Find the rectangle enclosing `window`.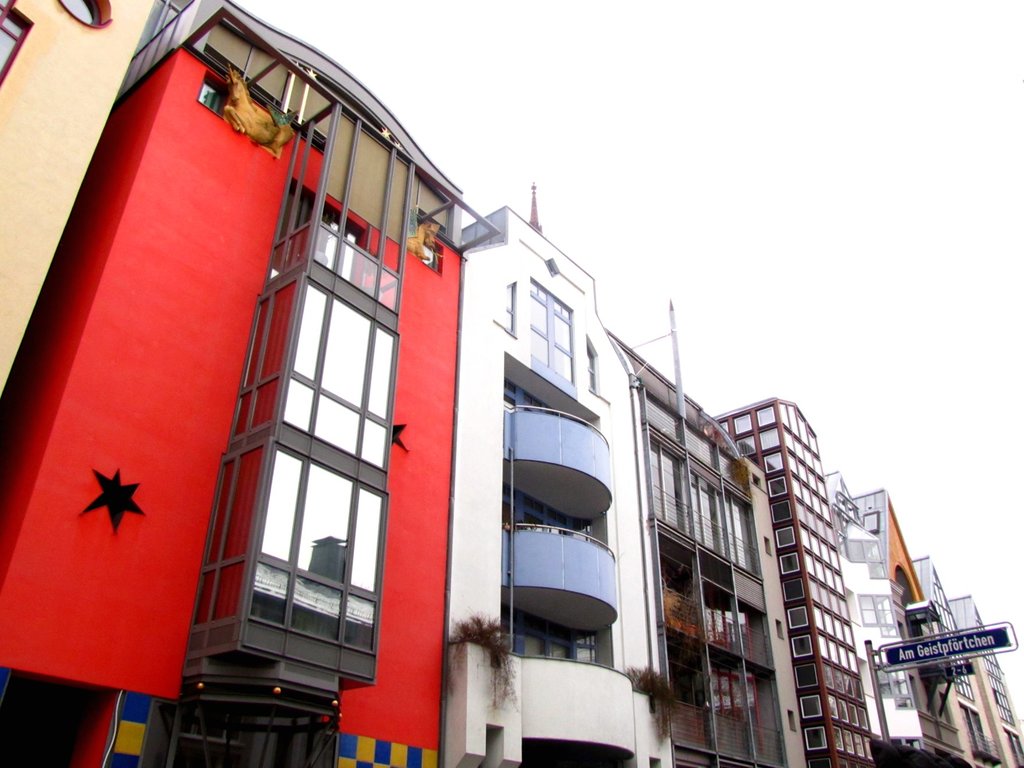
(645, 442, 682, 533).
